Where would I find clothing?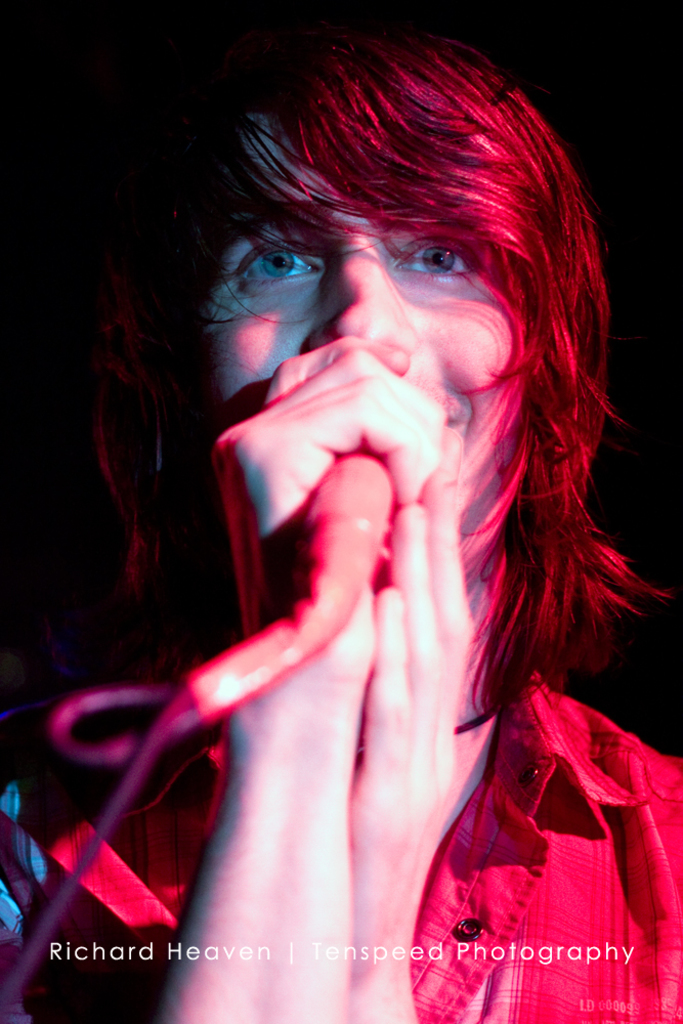
At [0, 665, 682, 1023].
